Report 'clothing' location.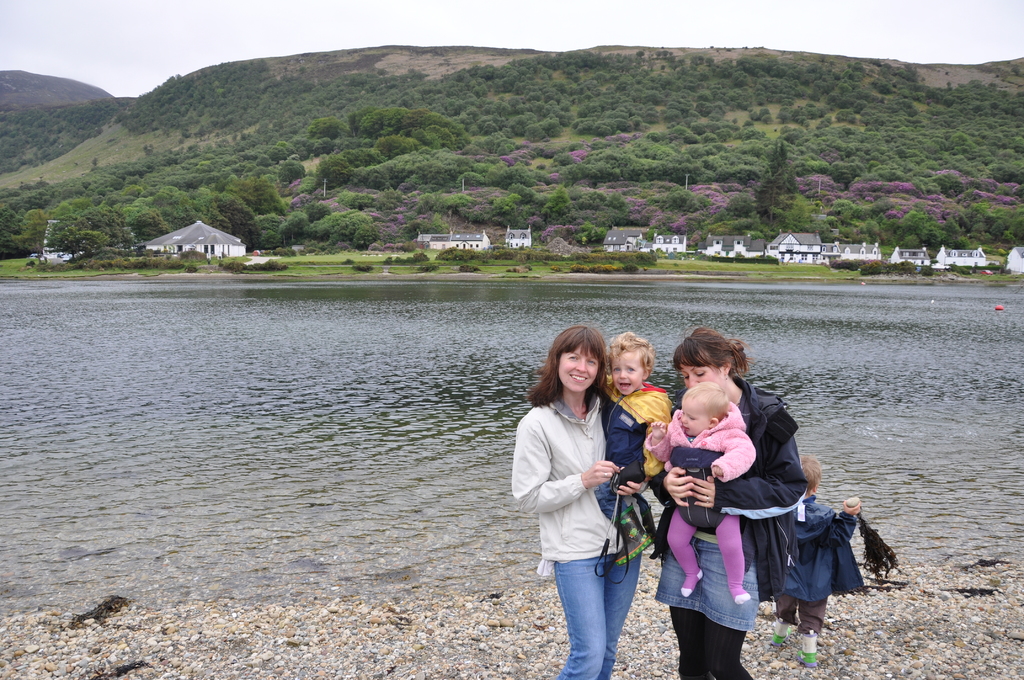
Report: bbox(656, 405, 753, 600).
